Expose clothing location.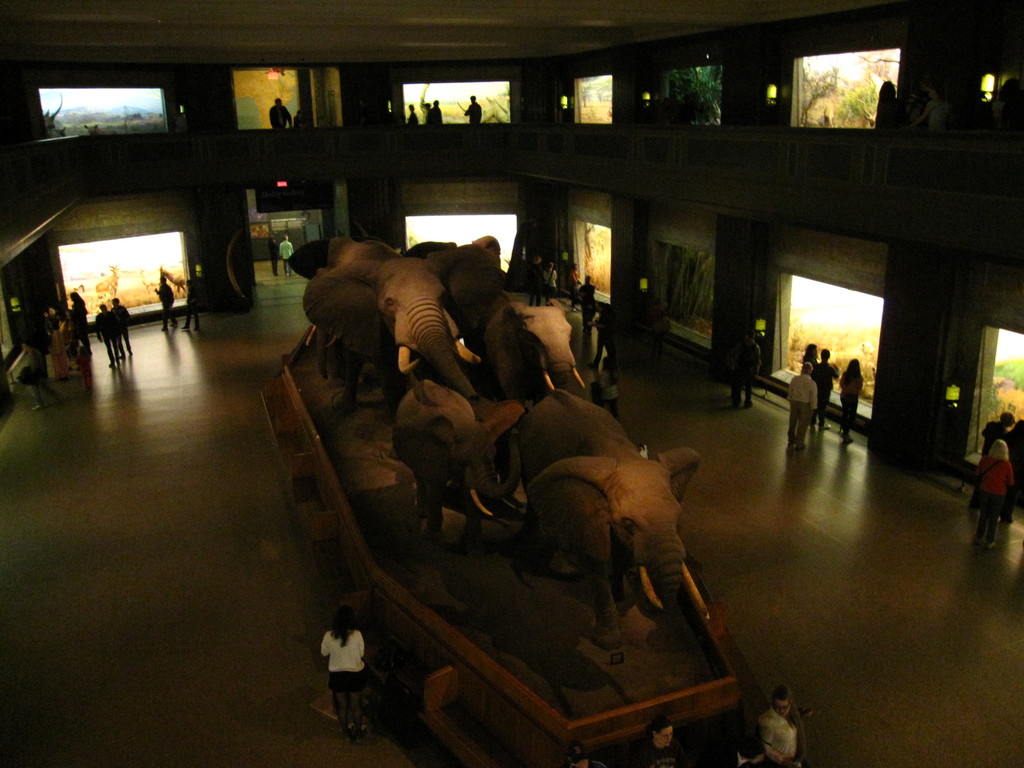
Exposed at <region>797, 358, 813, 376</region>.
